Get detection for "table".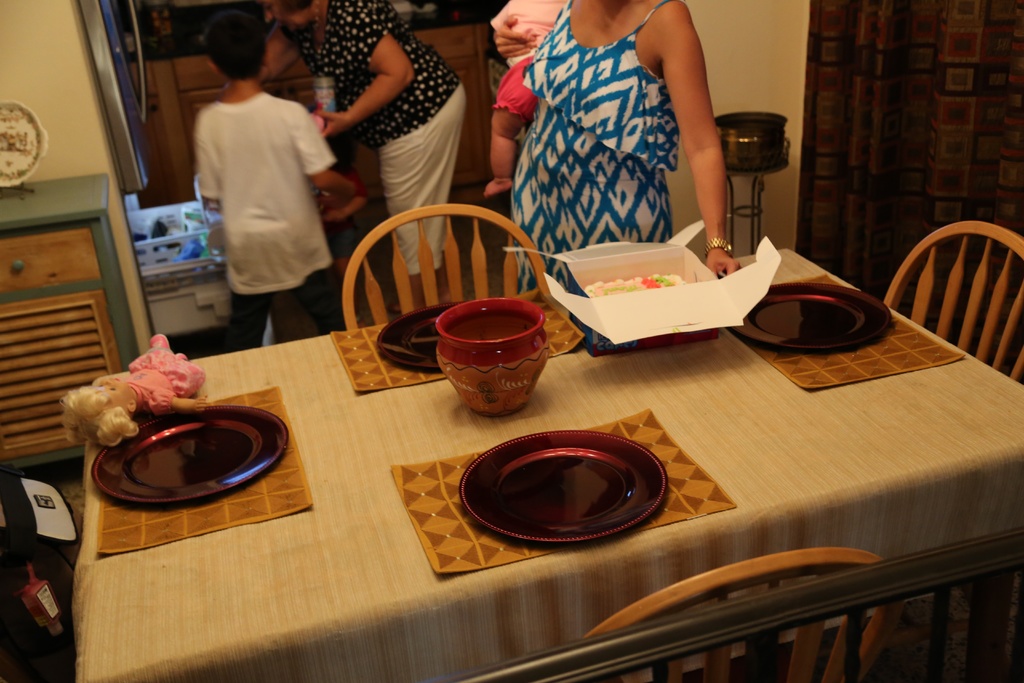
Detection: left=58, top=201, right=990, bottom=666.
